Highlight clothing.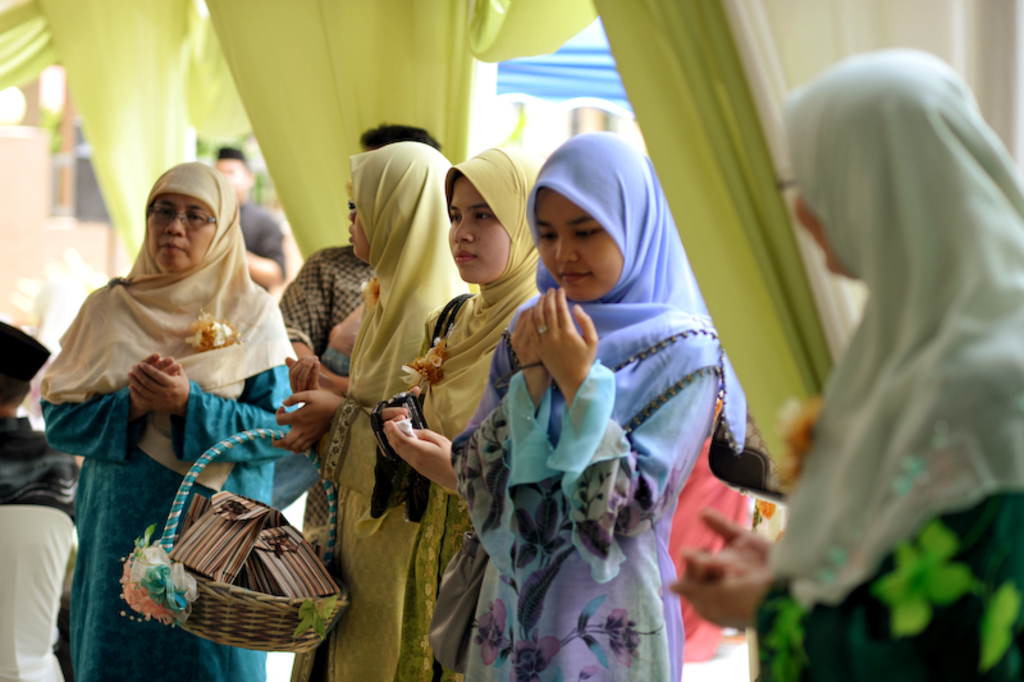
Highlighted region: <bbox>759, 46, 1023, 681</bbox>.
